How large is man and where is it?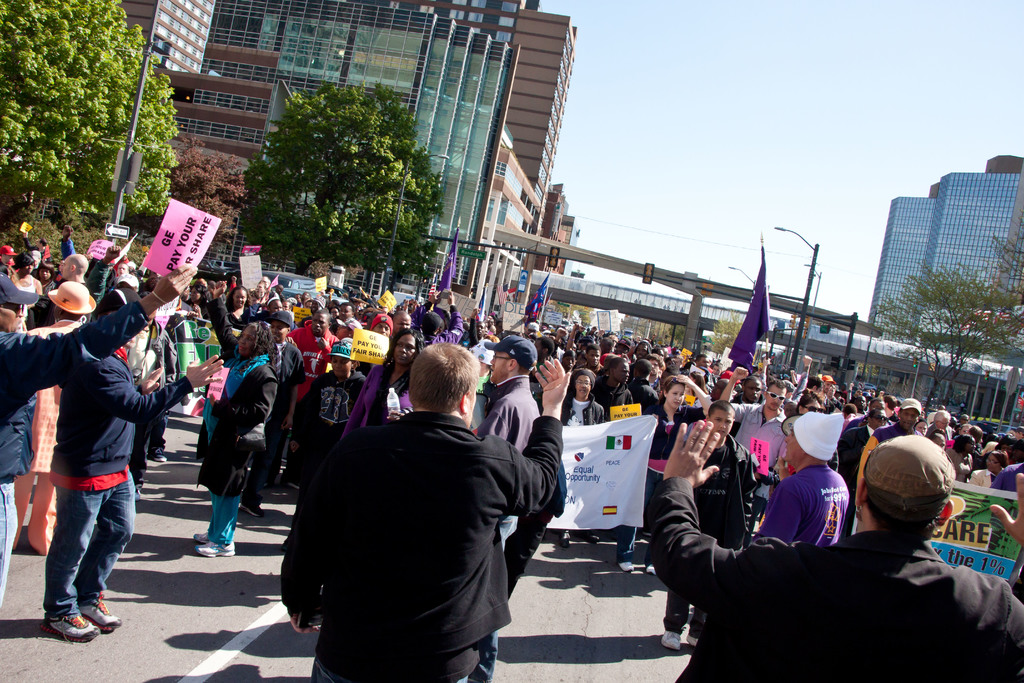
Bounding box: box=[642, 418, 1023, 682].
